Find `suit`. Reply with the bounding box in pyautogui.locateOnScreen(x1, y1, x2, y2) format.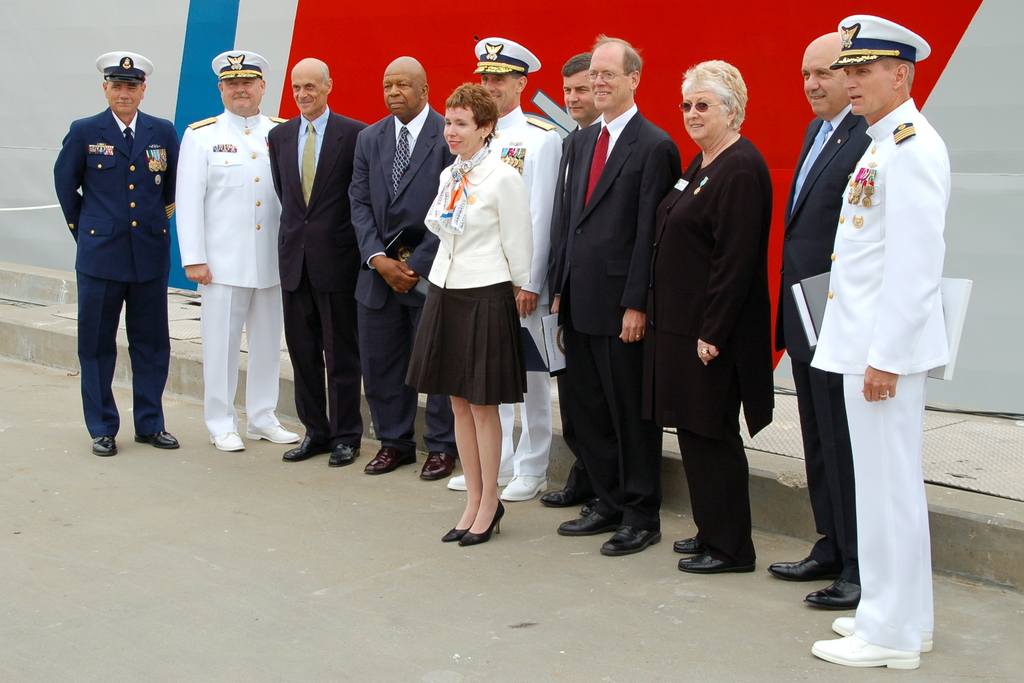
pyautogui.locateOnScreen(484, 101, 564, 472).
